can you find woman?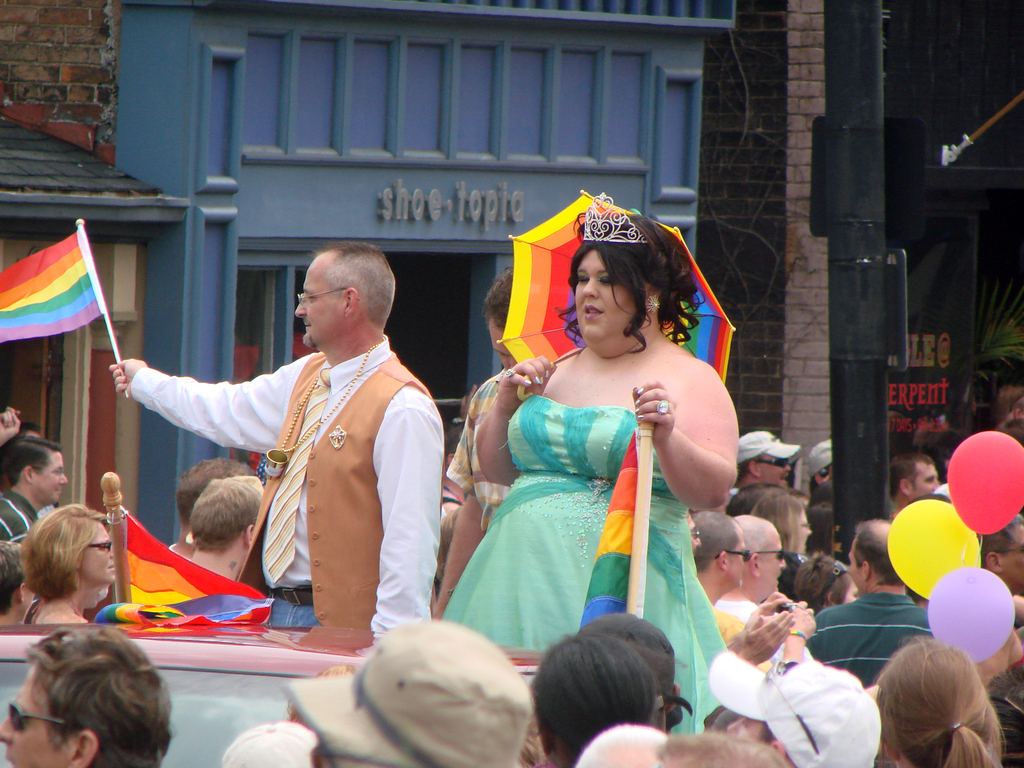
Yes, bounding box: 743 491 813 564.
